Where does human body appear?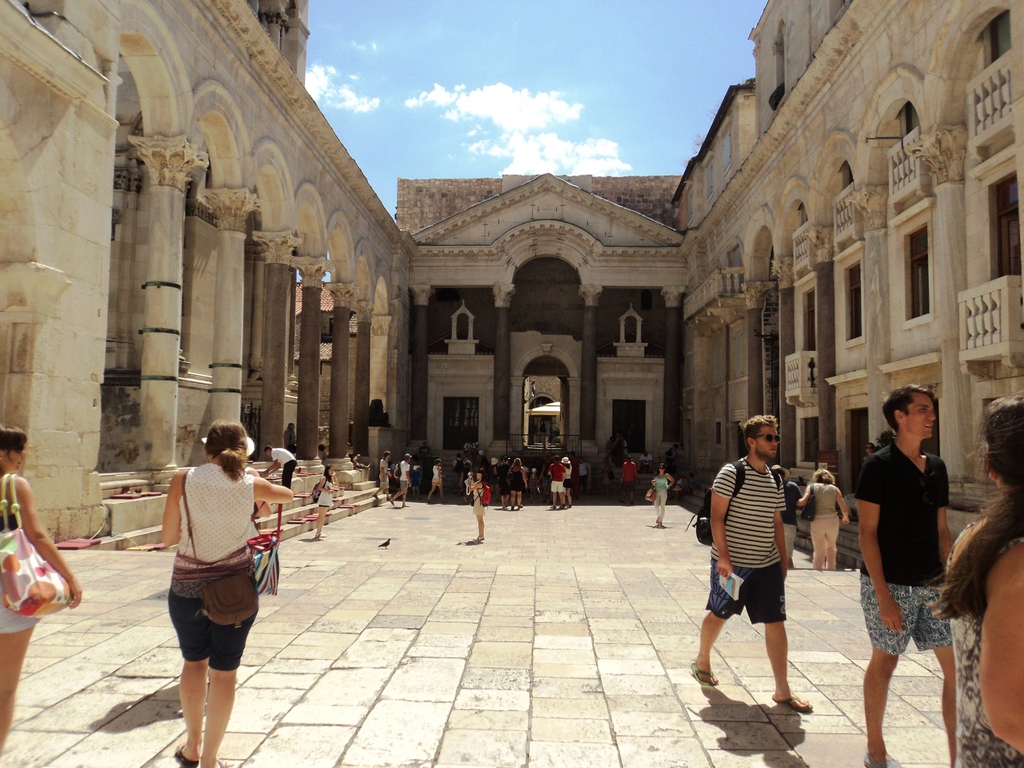
Appears at <region>260, 444, 300, 492</region>.
